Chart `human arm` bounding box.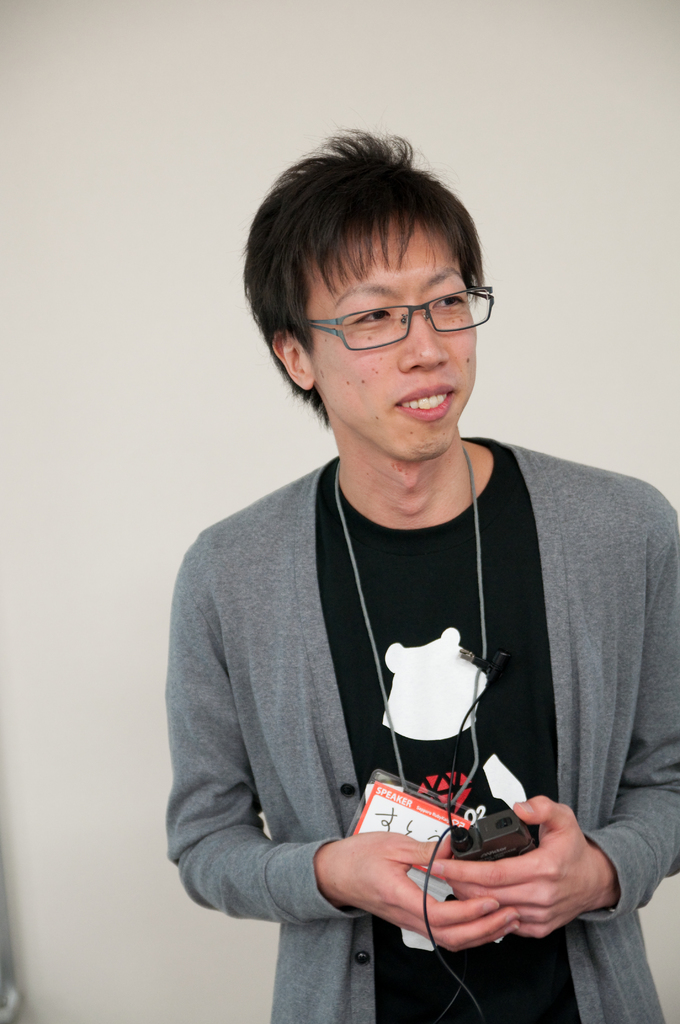
Charted: {"left": 166, "top": 575, "right": 521, "bottom": 952}.
